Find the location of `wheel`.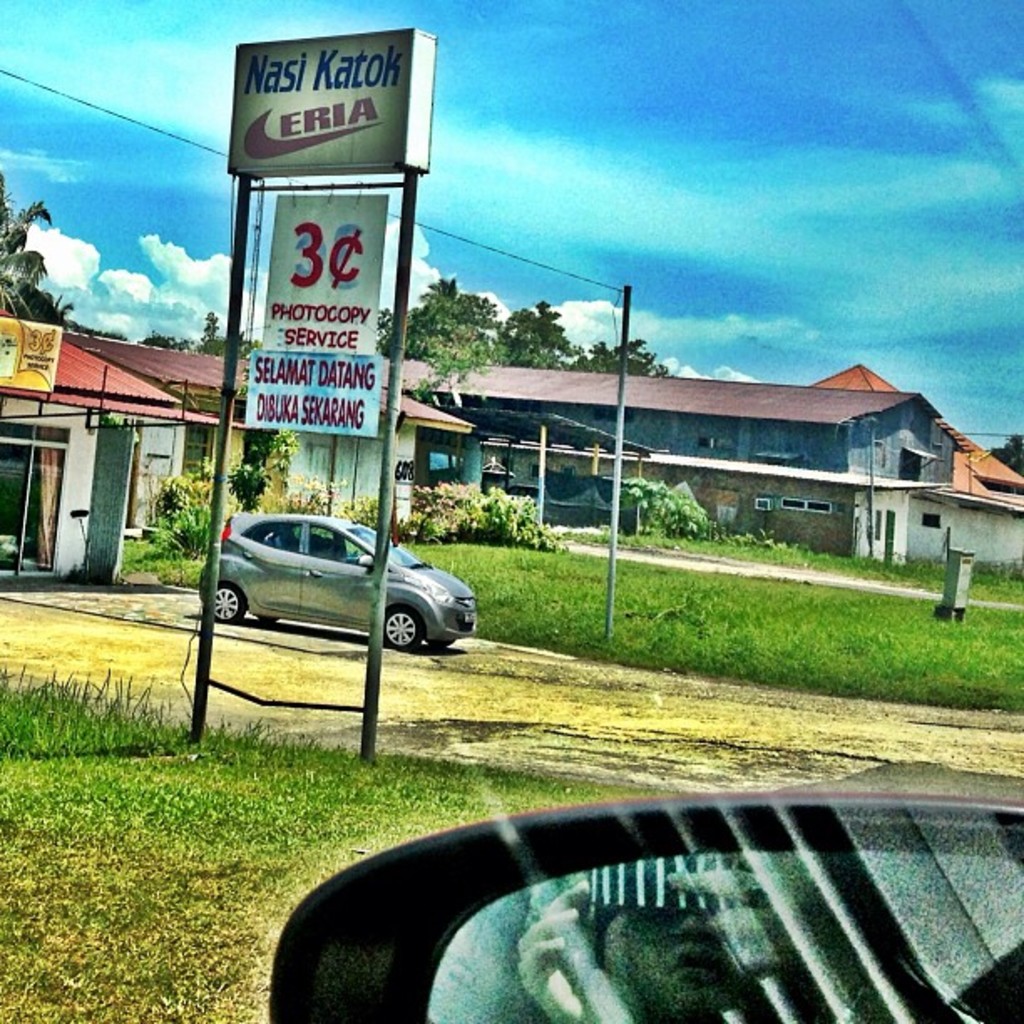
Location: {"left": 258, "top": 609, "right": 278, "bottom": 624}.
